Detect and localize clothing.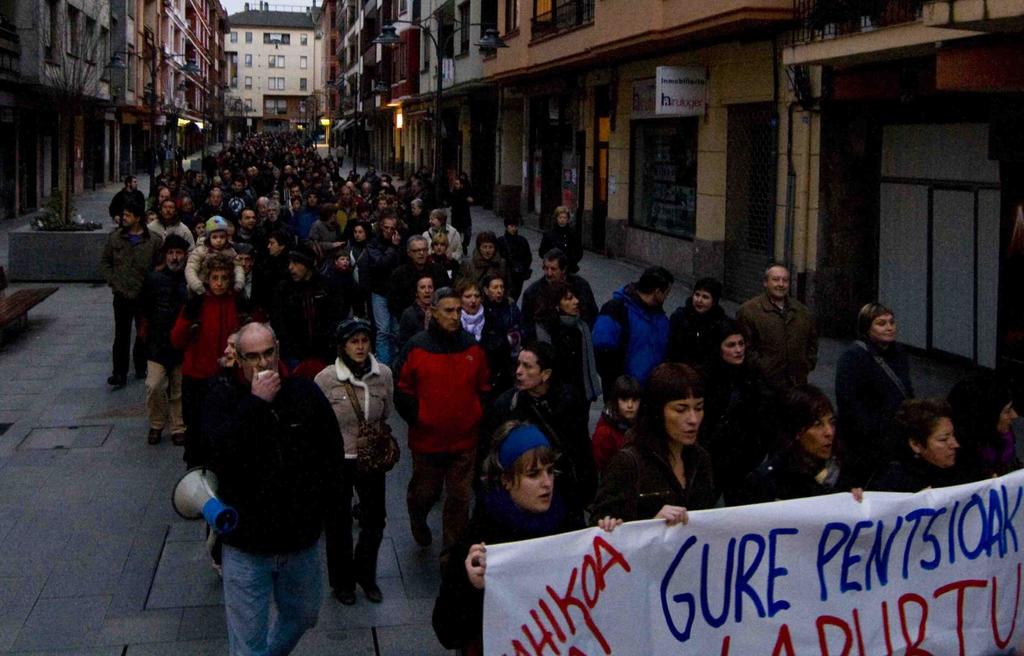
Localized at (252,147,254,148).
